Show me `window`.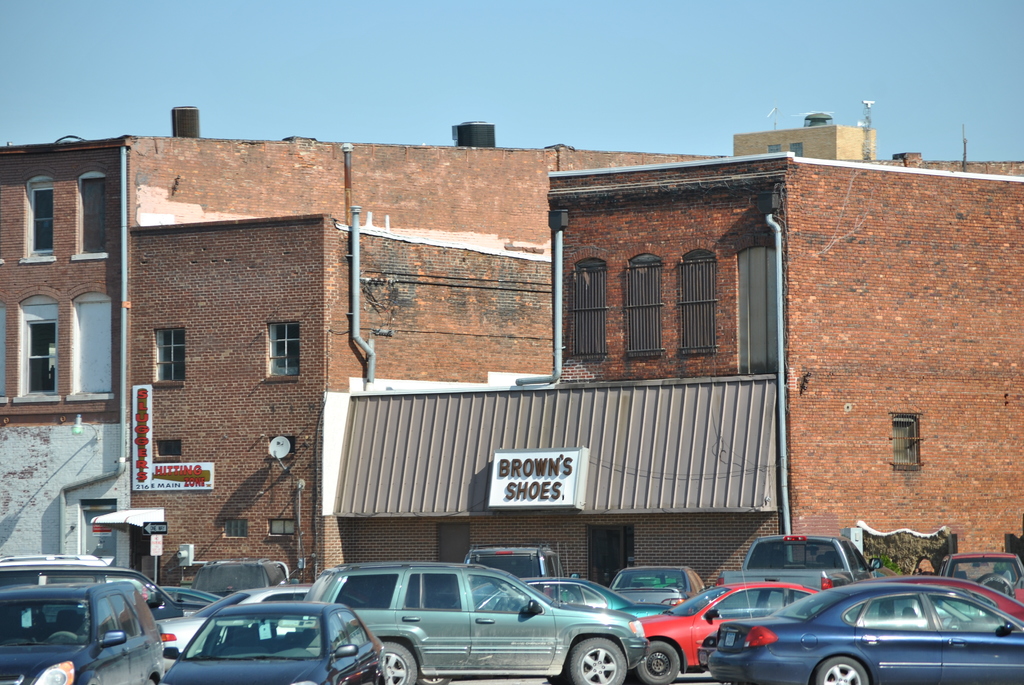
`window` is here: [104, 576, 166, 610].
